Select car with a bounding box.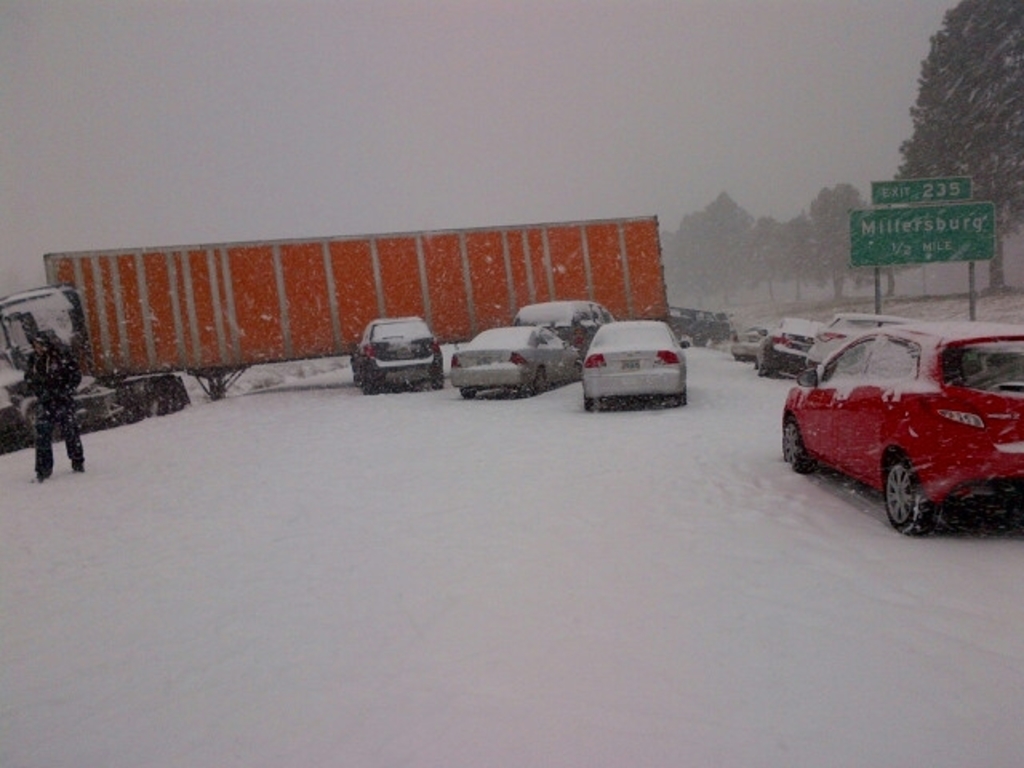
BBox(752, 312, 811, 376).
